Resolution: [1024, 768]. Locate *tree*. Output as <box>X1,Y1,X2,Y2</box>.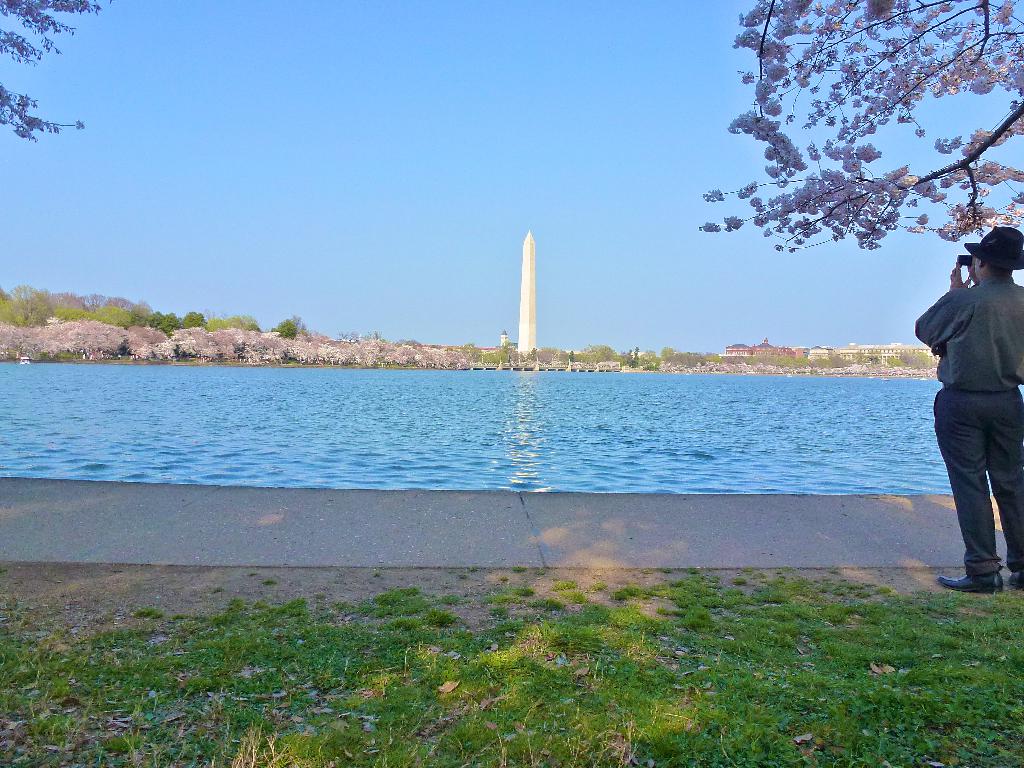
<box>1,0,110,147</box>.
